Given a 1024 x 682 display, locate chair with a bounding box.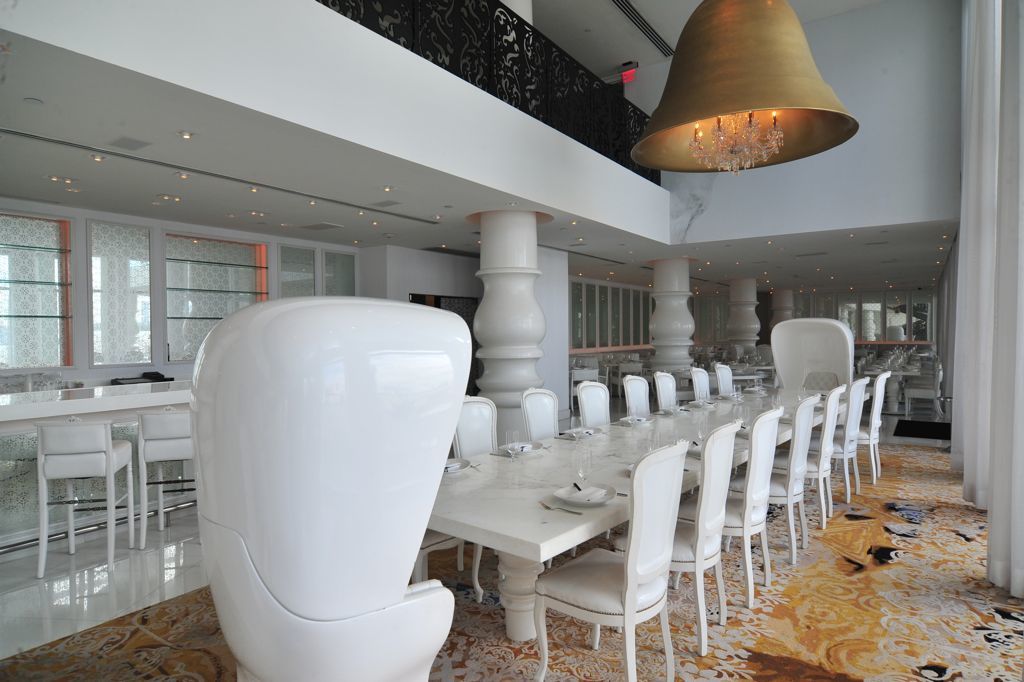
Located: crop(727, 394, 819, 563).
